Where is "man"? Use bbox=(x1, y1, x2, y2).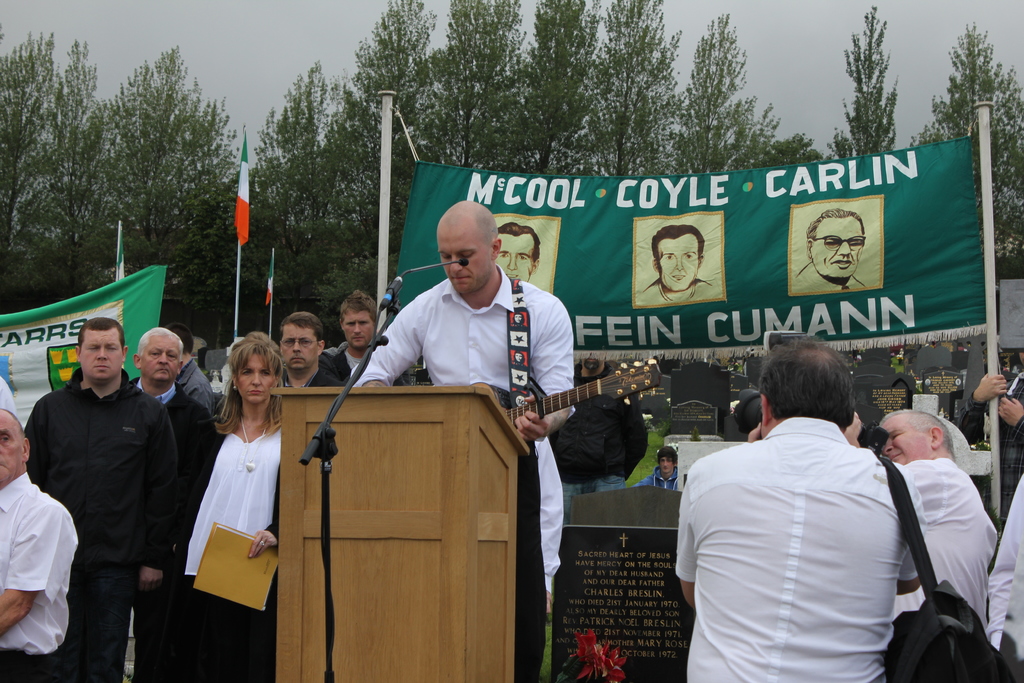
bbox=(796, 205, 869, 292).
